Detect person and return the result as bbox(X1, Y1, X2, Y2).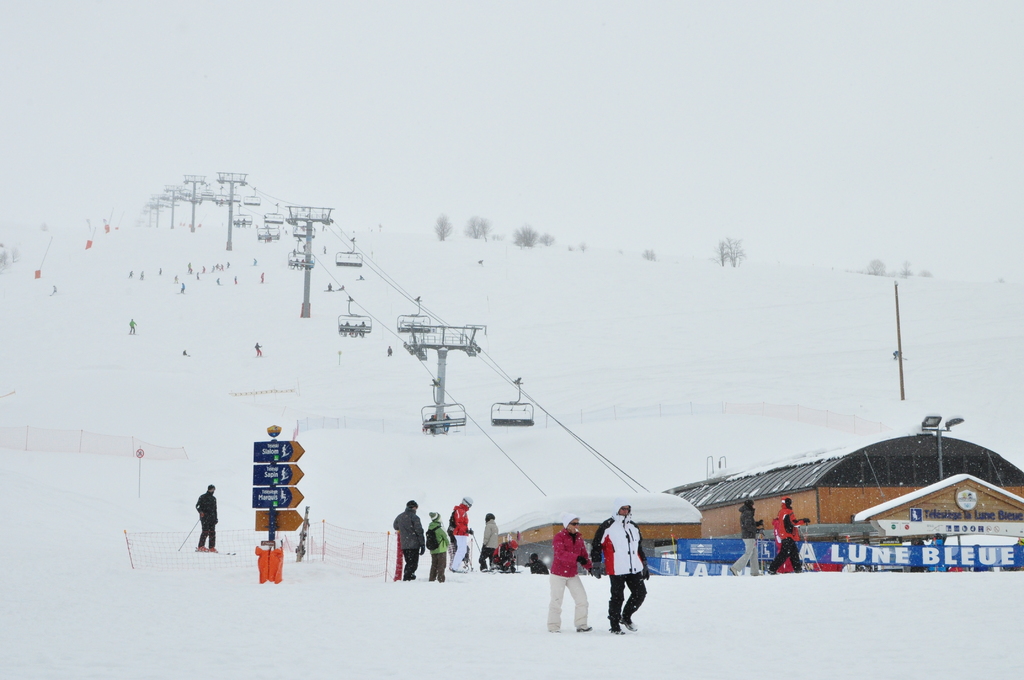
bbox(433, 509, 450, 580).
